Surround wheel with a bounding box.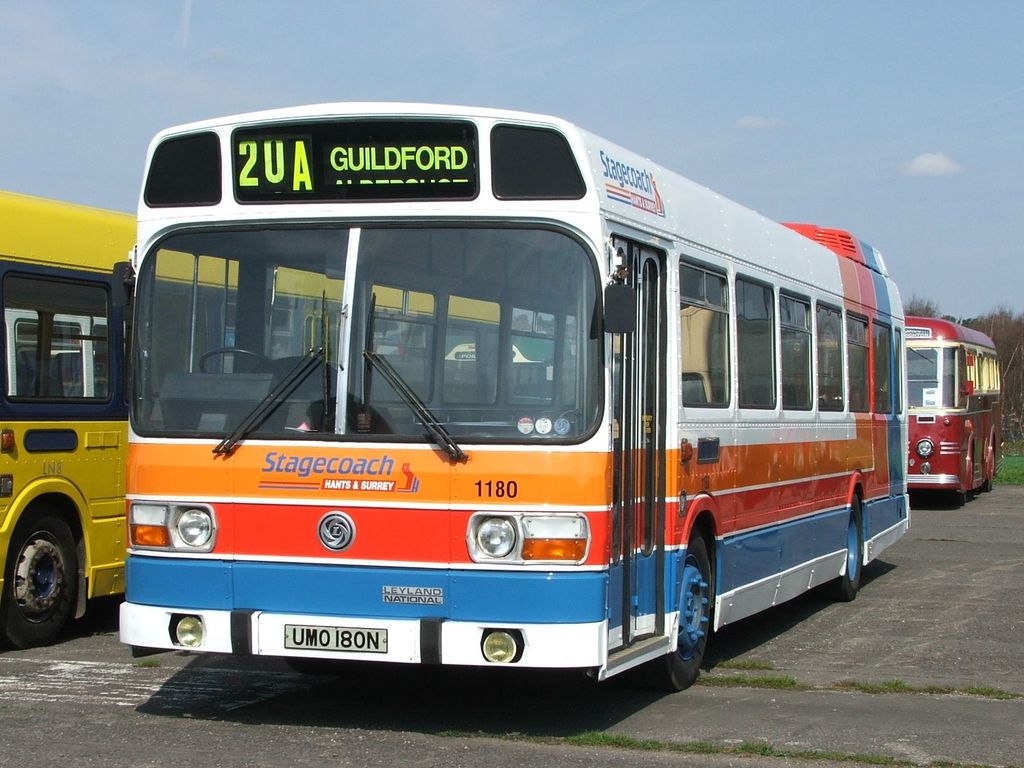
(x1=841, y1=499, x2=858, y2=598).
